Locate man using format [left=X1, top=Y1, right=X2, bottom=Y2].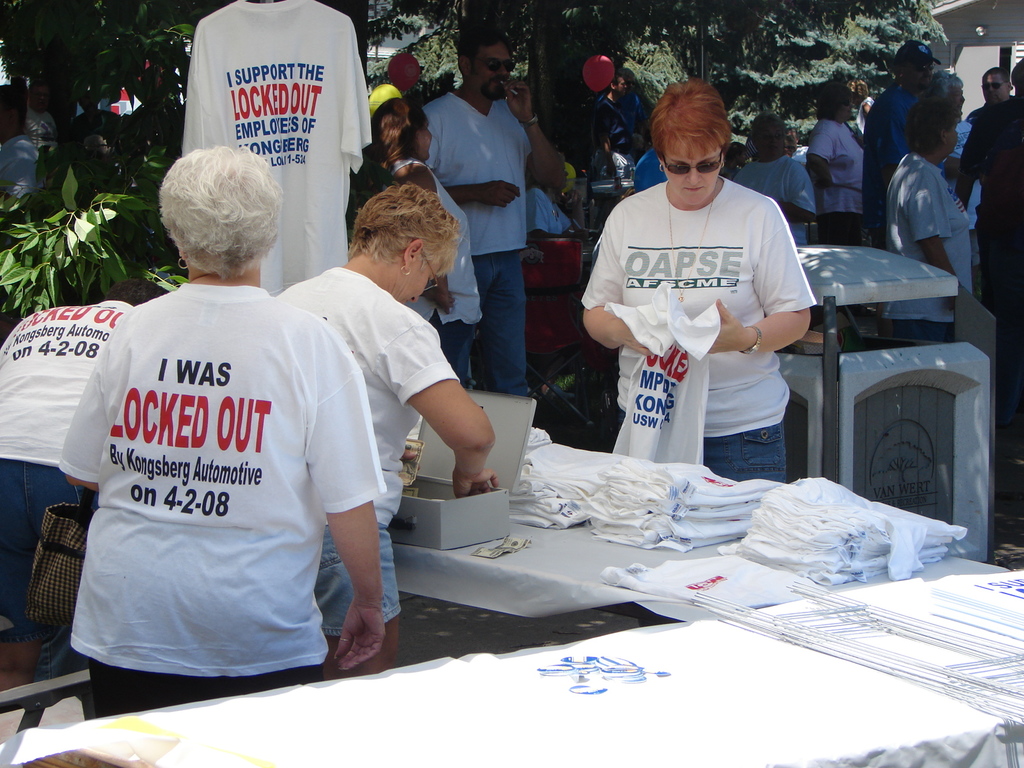
[left=58, top=115, right=391, bottom=747].
